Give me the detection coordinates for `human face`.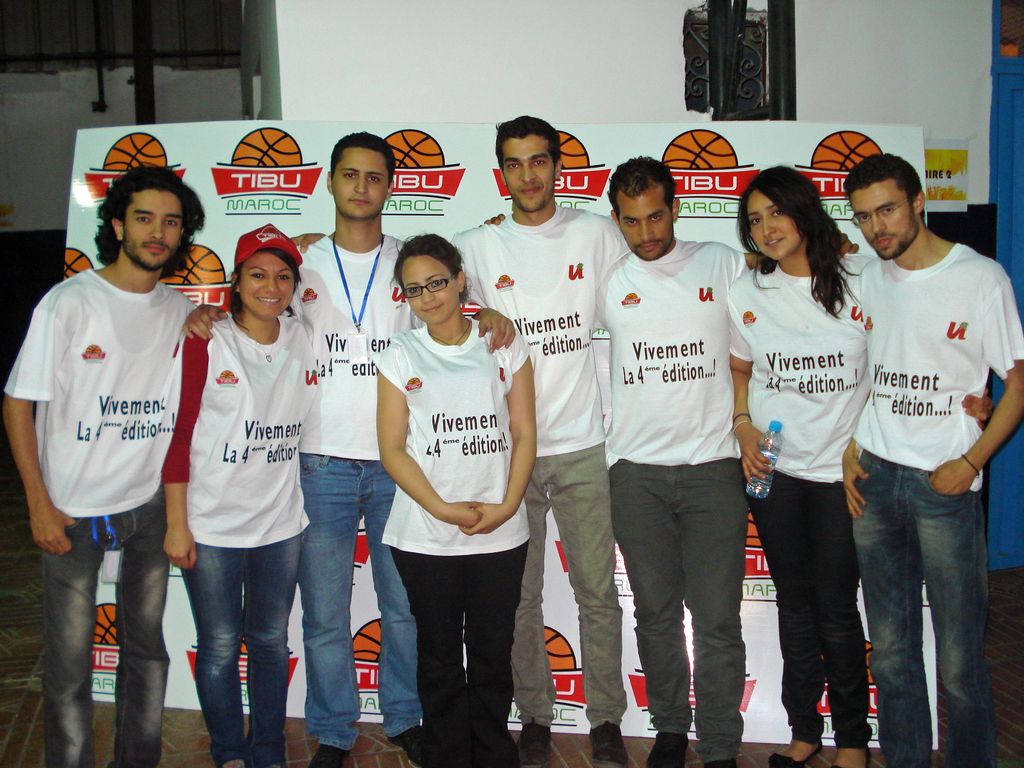
box(238, 256, 296, 318).
